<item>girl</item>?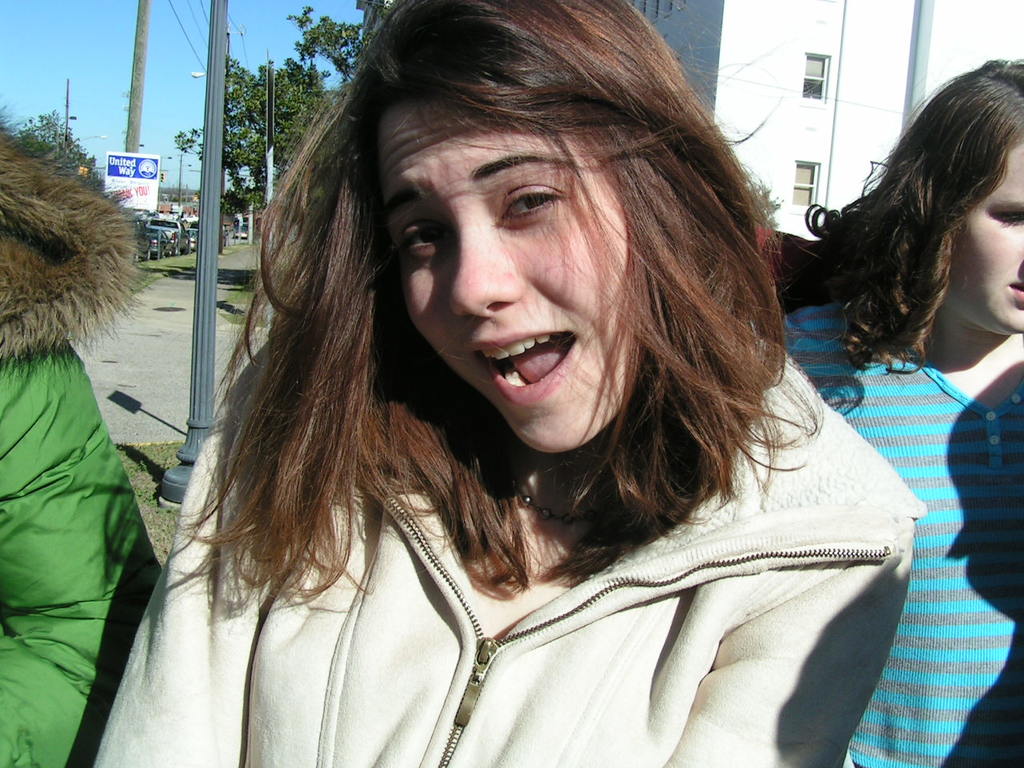
crop(97, 0, 923, 767)
